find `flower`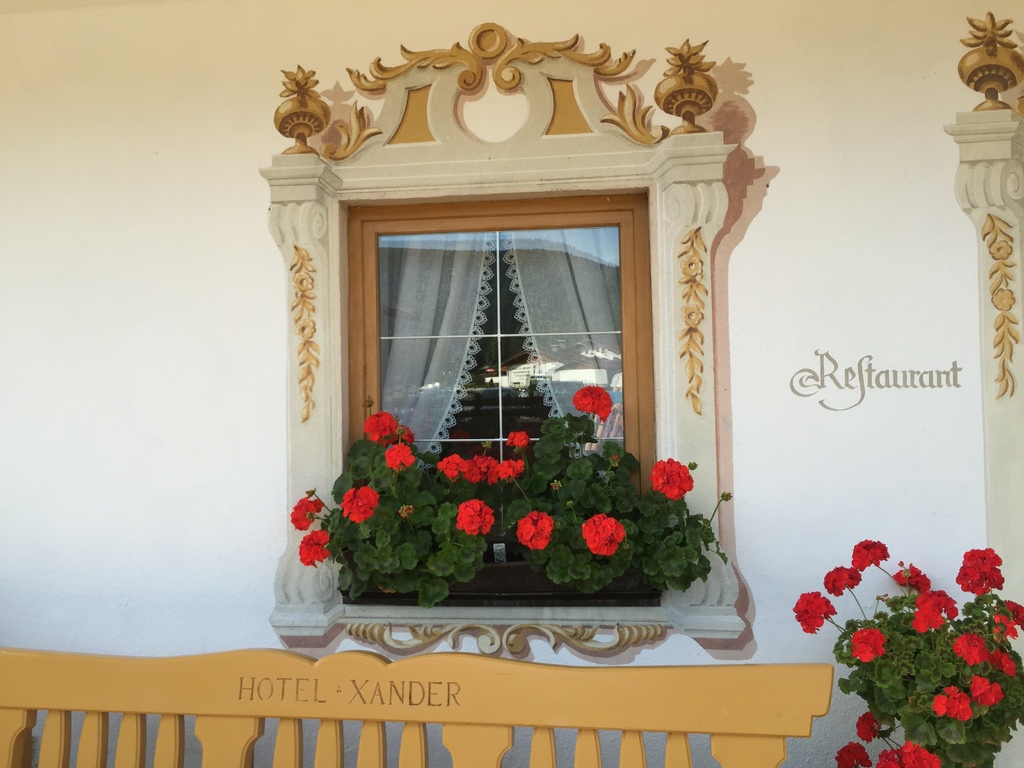
<box>288,494,320,529</box>
